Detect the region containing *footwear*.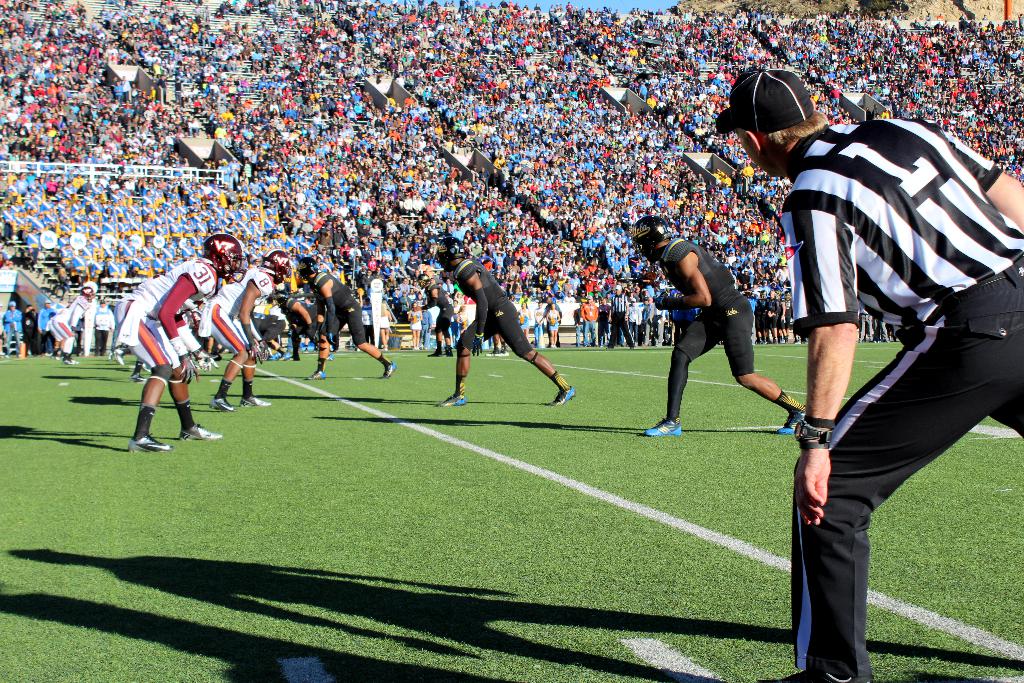
(x1=436, y1=391, x2=467, y2=409).
